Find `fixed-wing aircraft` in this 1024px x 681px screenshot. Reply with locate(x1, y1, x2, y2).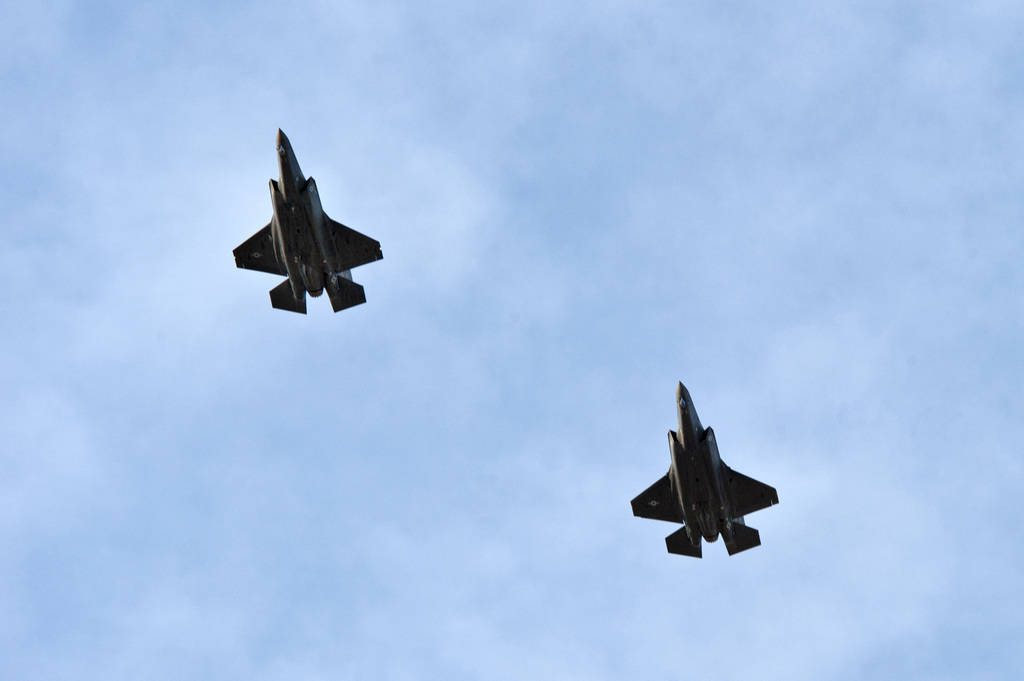
locate(627, 380, 780, 561).
